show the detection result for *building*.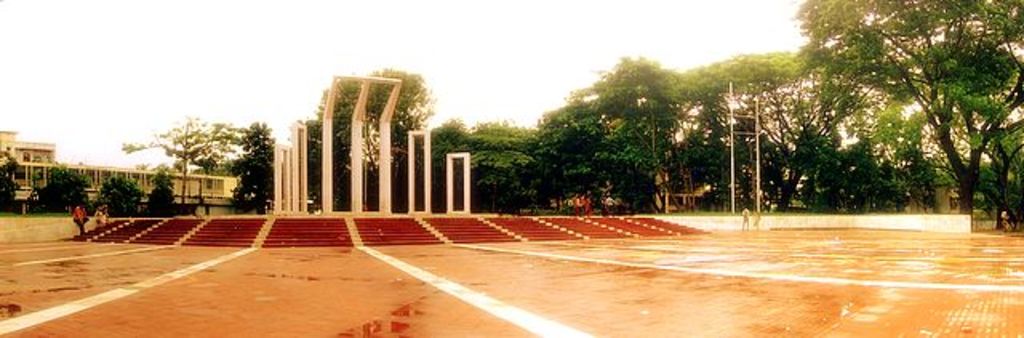
0, 128, 242, 216.
